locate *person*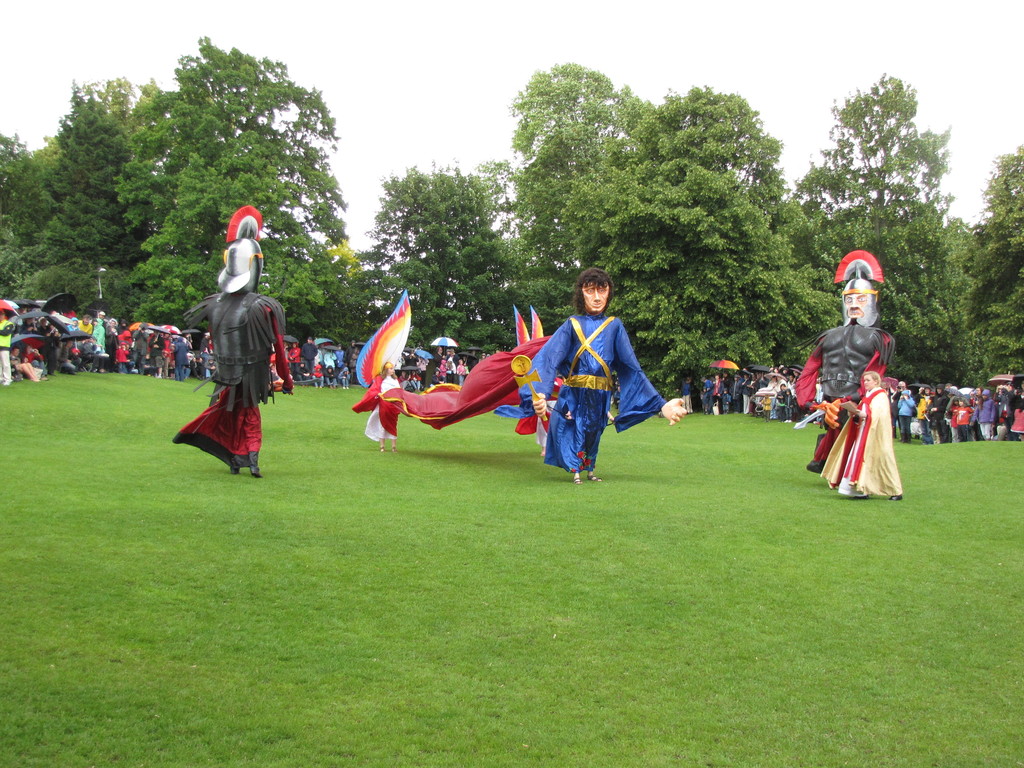
l=67, t=315, r=78, b=331
